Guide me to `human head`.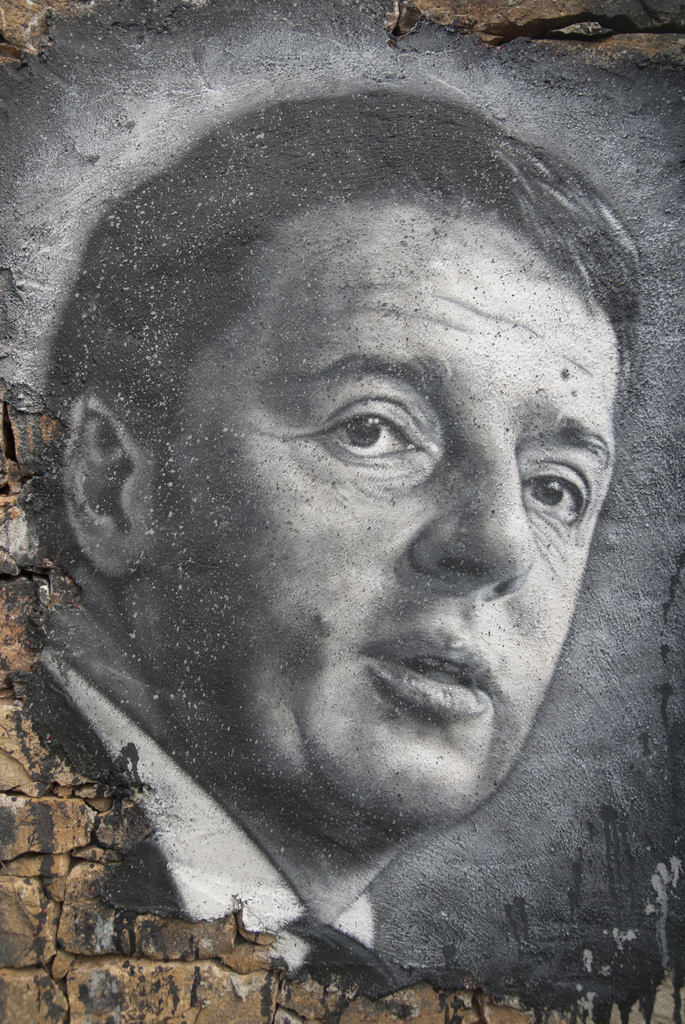
Guidance: box(38, 92, 639, 852).
